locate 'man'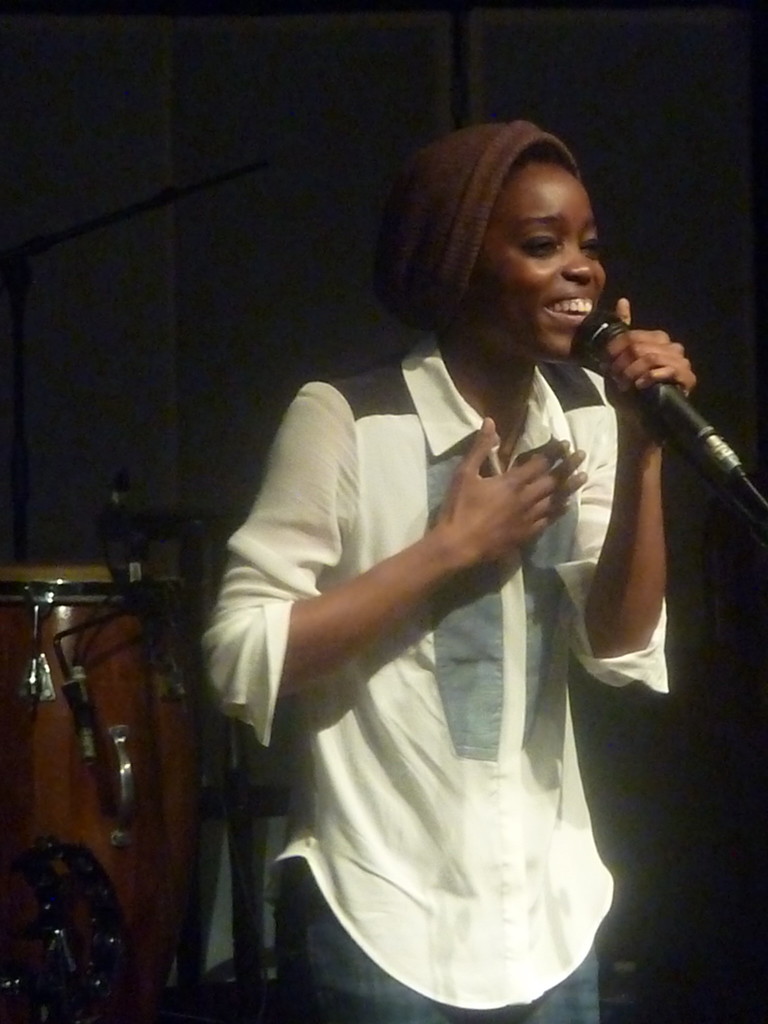
{"x1": 226, "y1": 303, "x2": 642, "y2": 1002}
